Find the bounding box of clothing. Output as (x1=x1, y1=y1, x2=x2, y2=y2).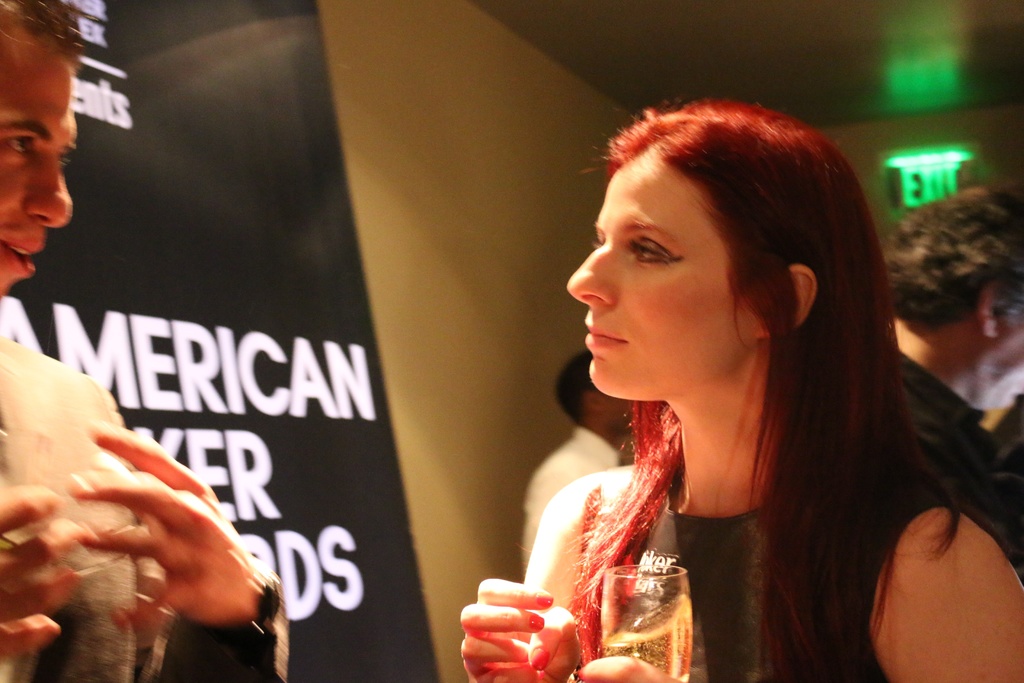
(x1=515, y1=425, x2=628, y2=592).
